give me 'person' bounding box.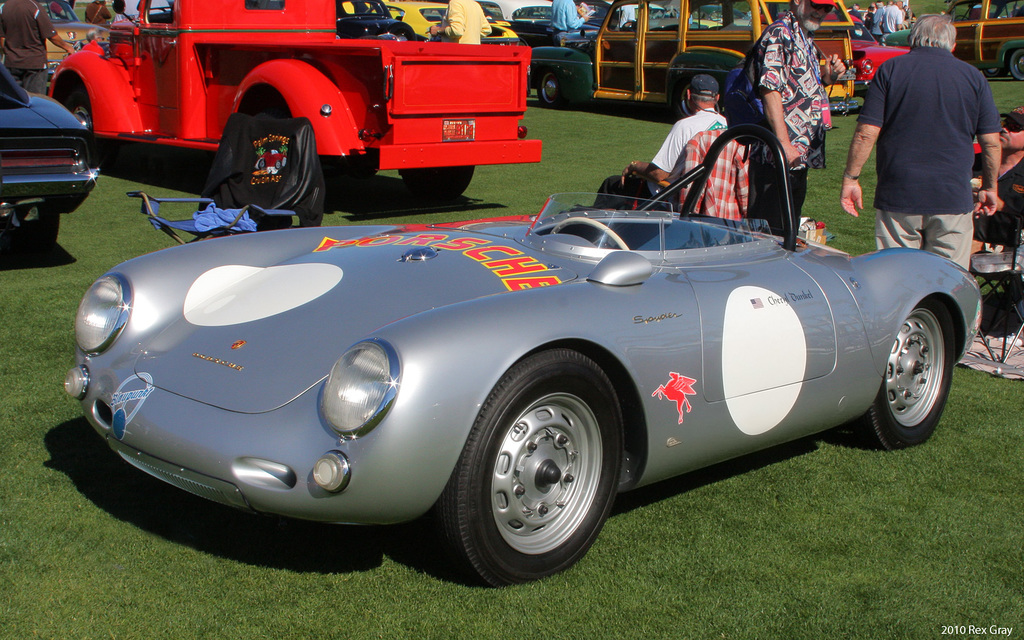
(753, 0, 840, 237).
